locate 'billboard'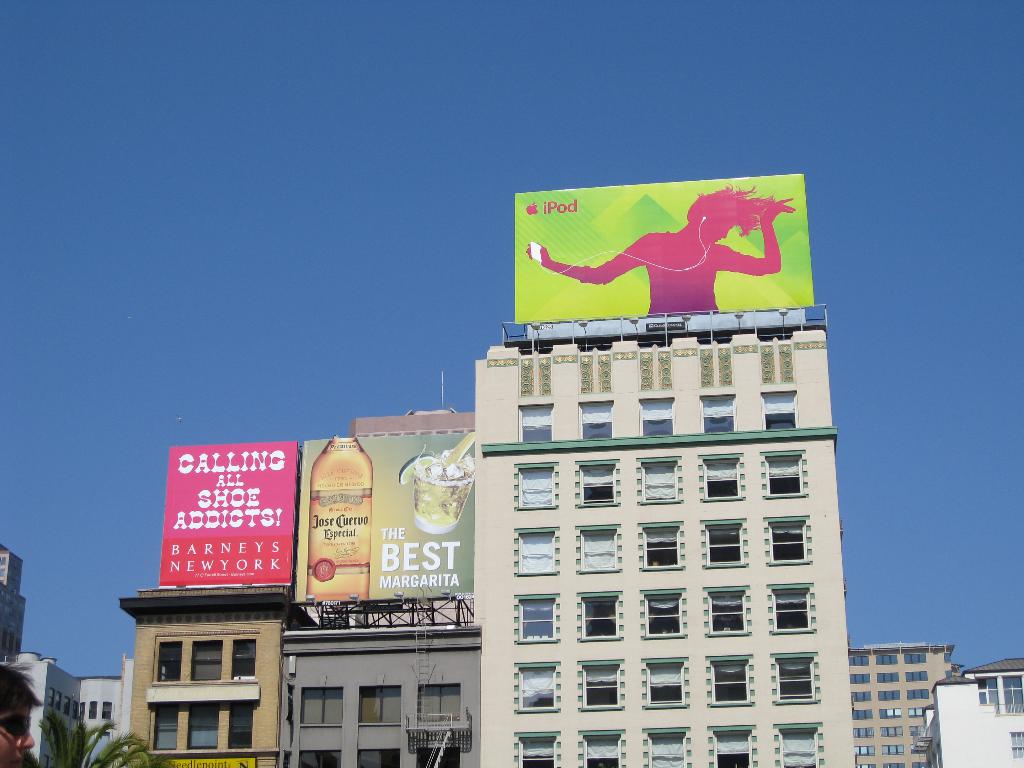
l=509, t=174, r=813, b=316
